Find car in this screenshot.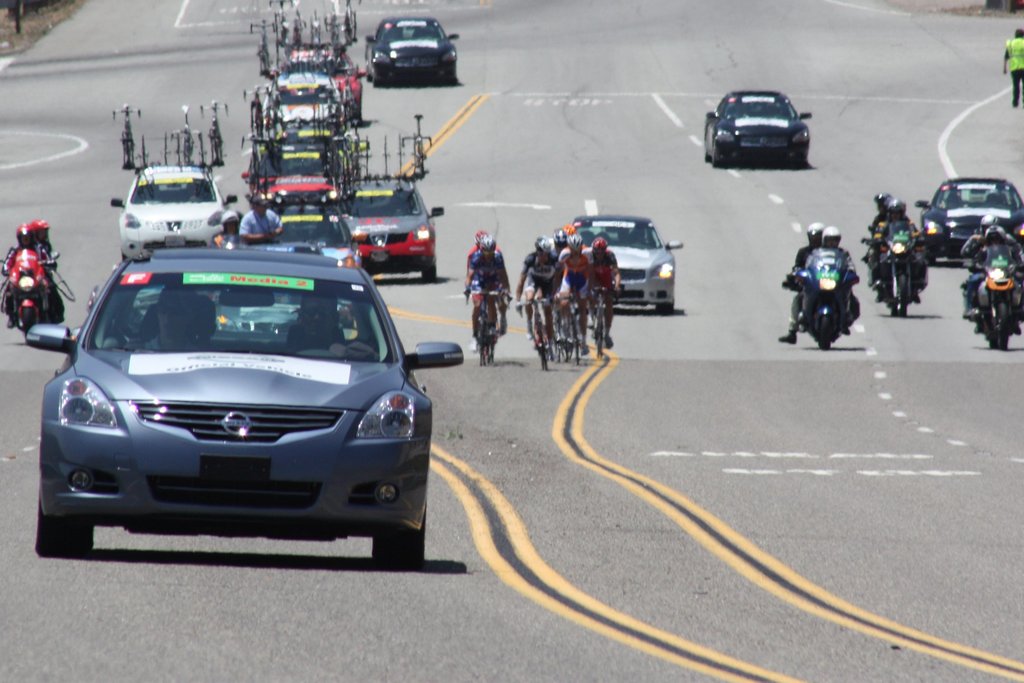
The bounding box for car is select_region(568, 211, 690, 315).
